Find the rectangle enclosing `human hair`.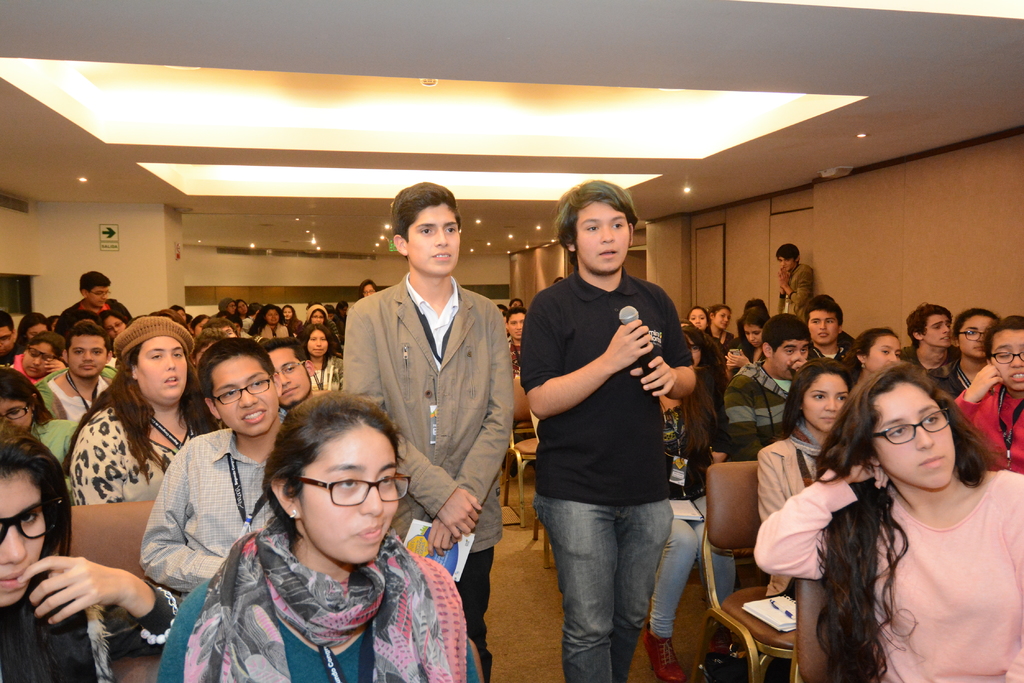
bbox=(803, 293, 844, 328).
